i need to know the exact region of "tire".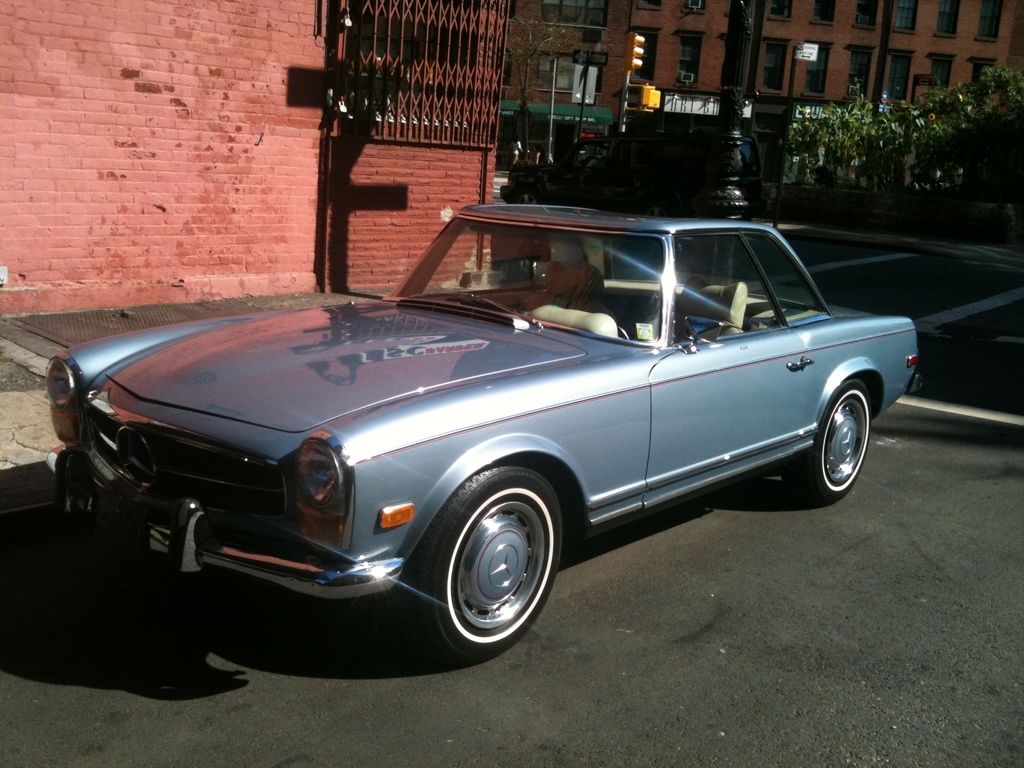
Region: box=[795, 380, 874, 500].
